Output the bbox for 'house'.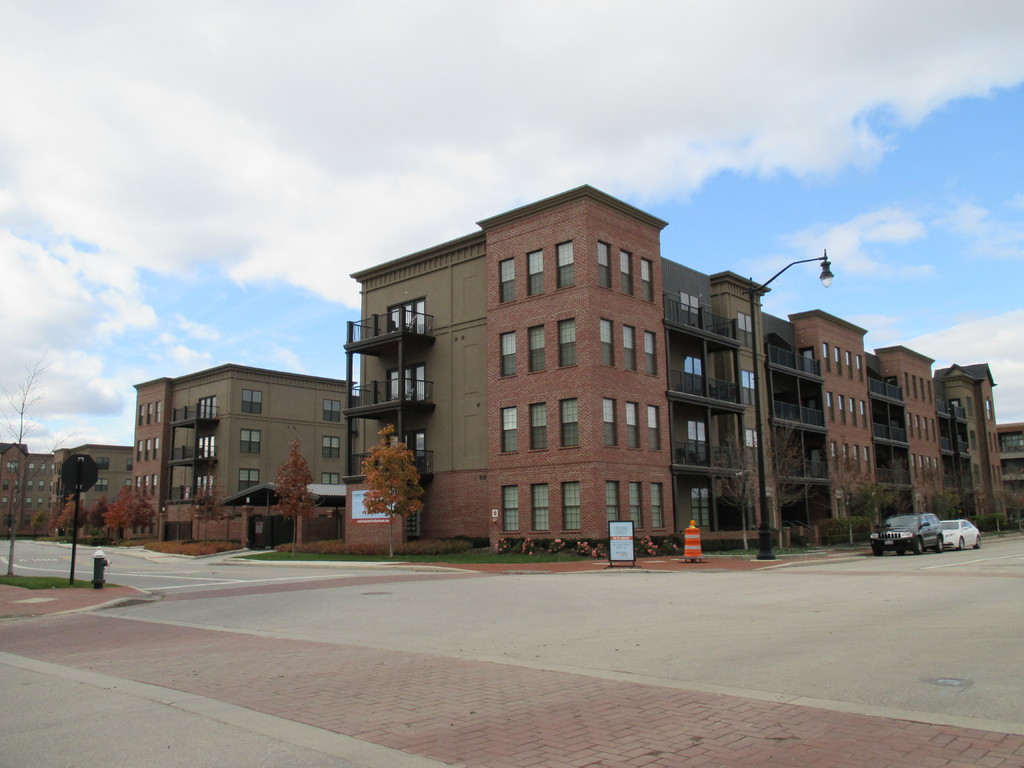
Rect(340, 177, 1009, 564).
